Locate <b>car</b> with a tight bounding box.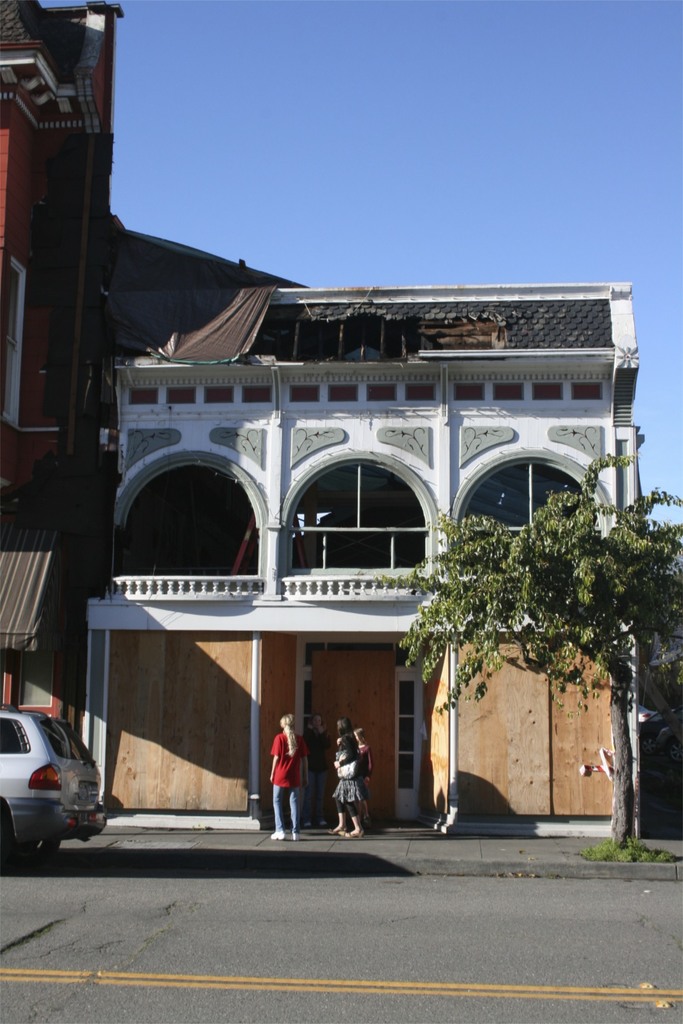
x1=652, y1=729, x2=682, y2=764.
